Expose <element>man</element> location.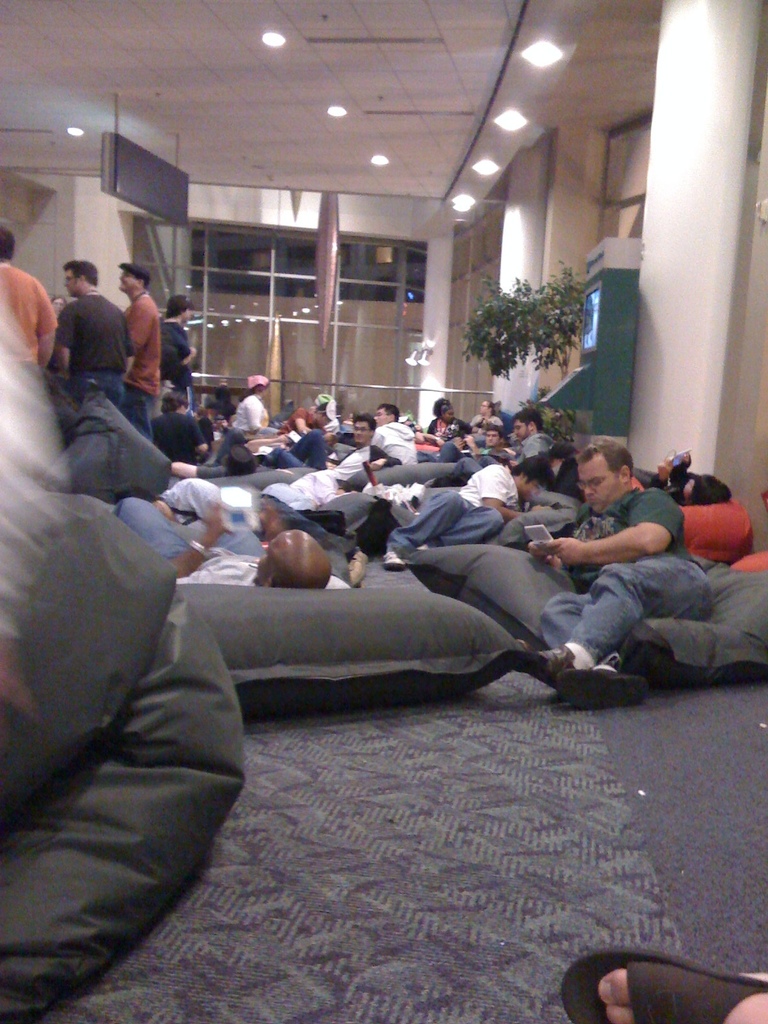
Exposed at (left=150, top=293, right=198, bottom=391).
